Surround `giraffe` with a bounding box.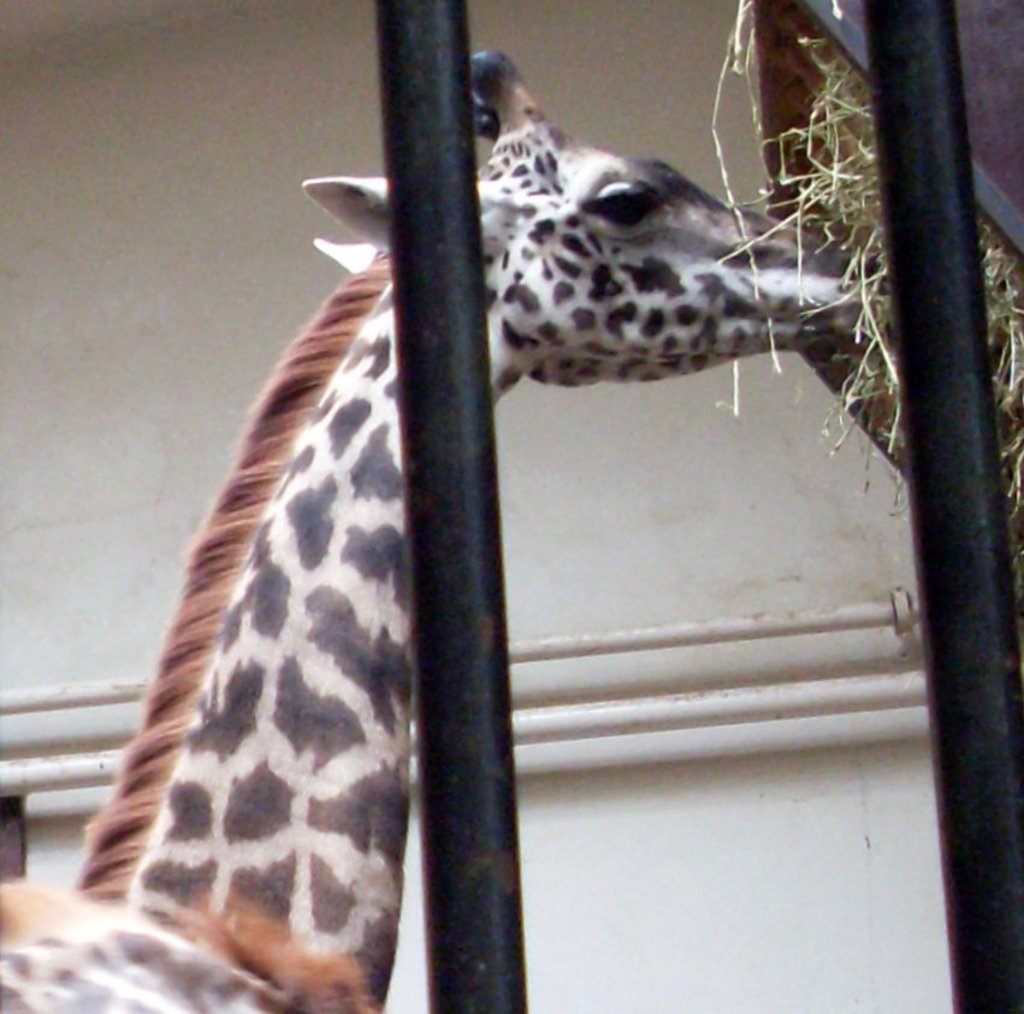
(left=0, top=38, right=900, bottom=1013).
